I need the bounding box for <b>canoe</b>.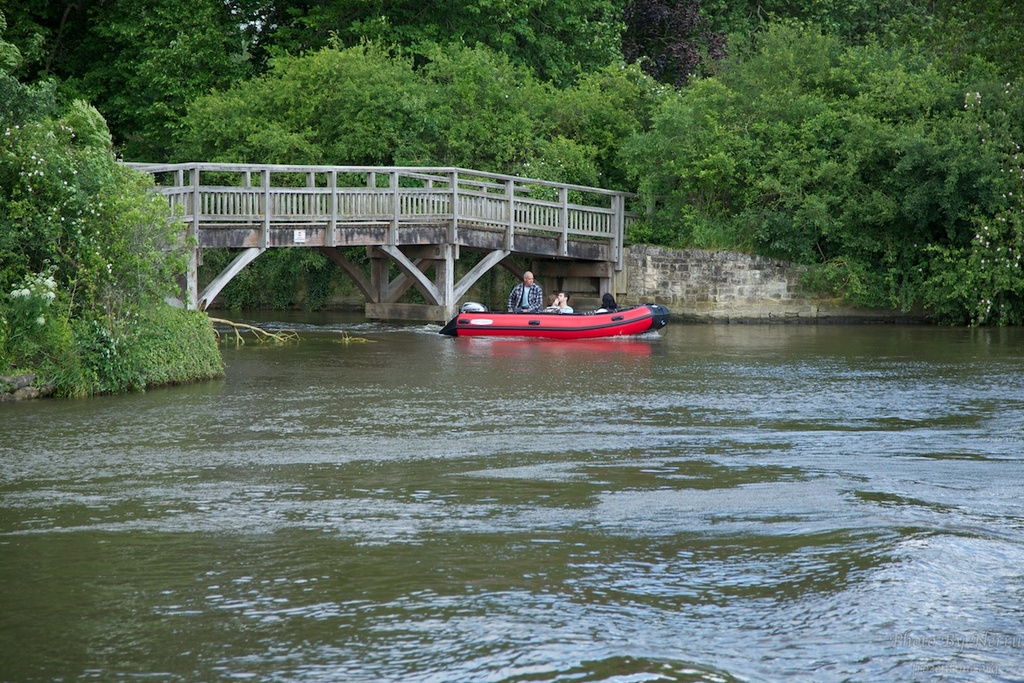
Here it is: Rect(439, 311, 667, 336).
